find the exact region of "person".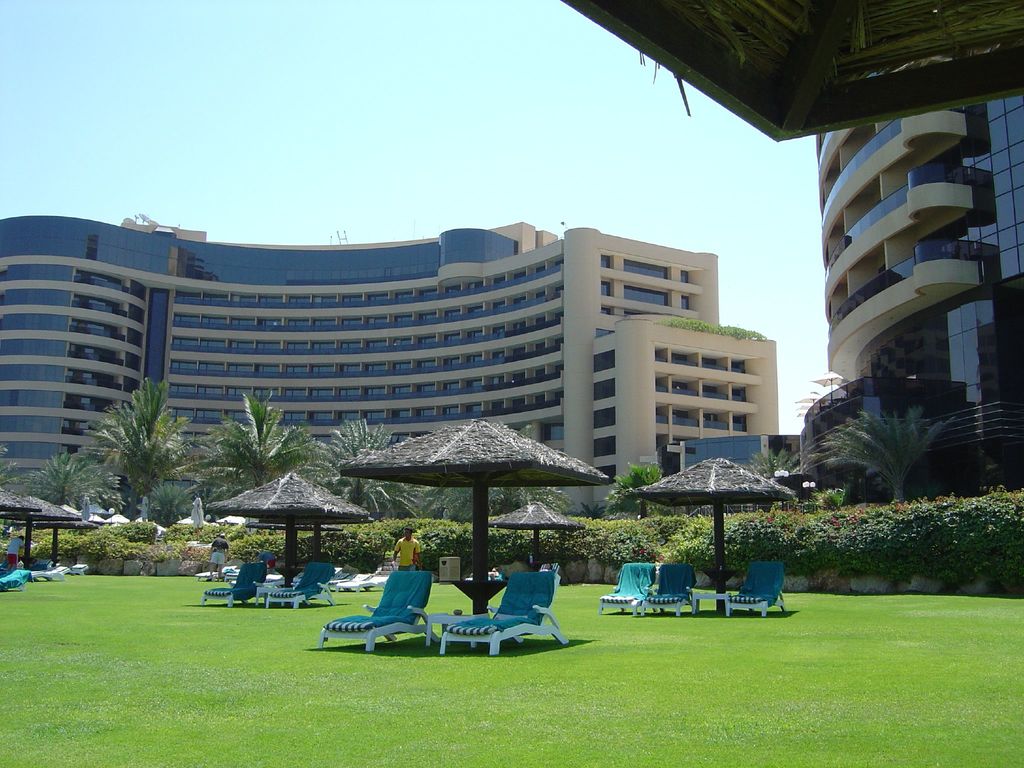
Exact region: (2, 533, 27, 575).
